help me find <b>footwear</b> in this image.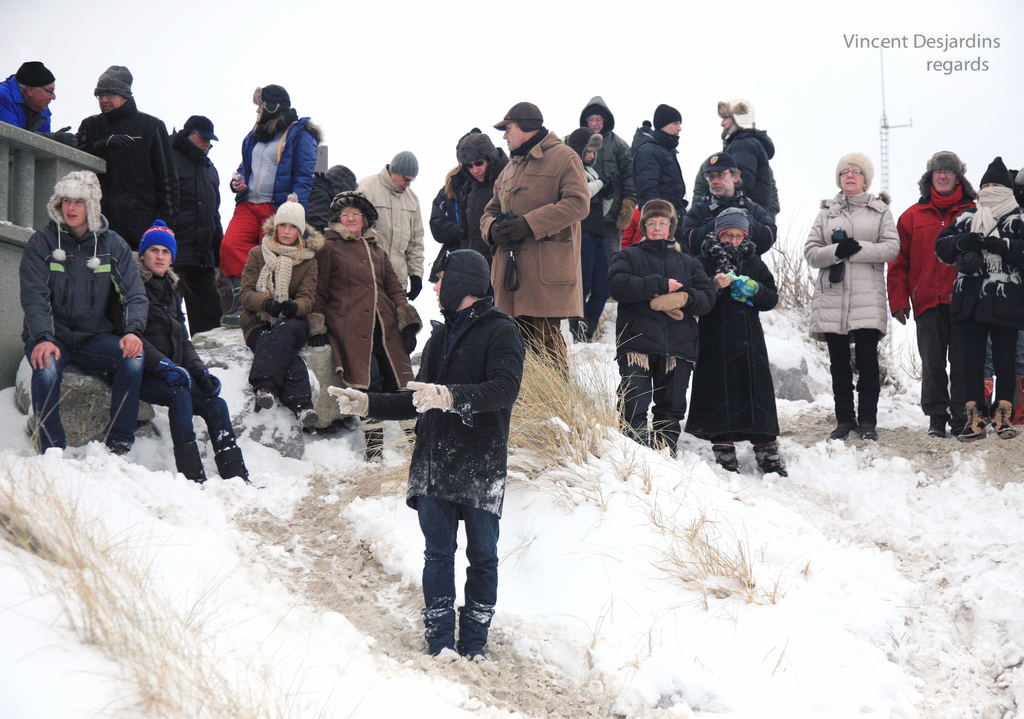
Found it: (405,631,452,641).
